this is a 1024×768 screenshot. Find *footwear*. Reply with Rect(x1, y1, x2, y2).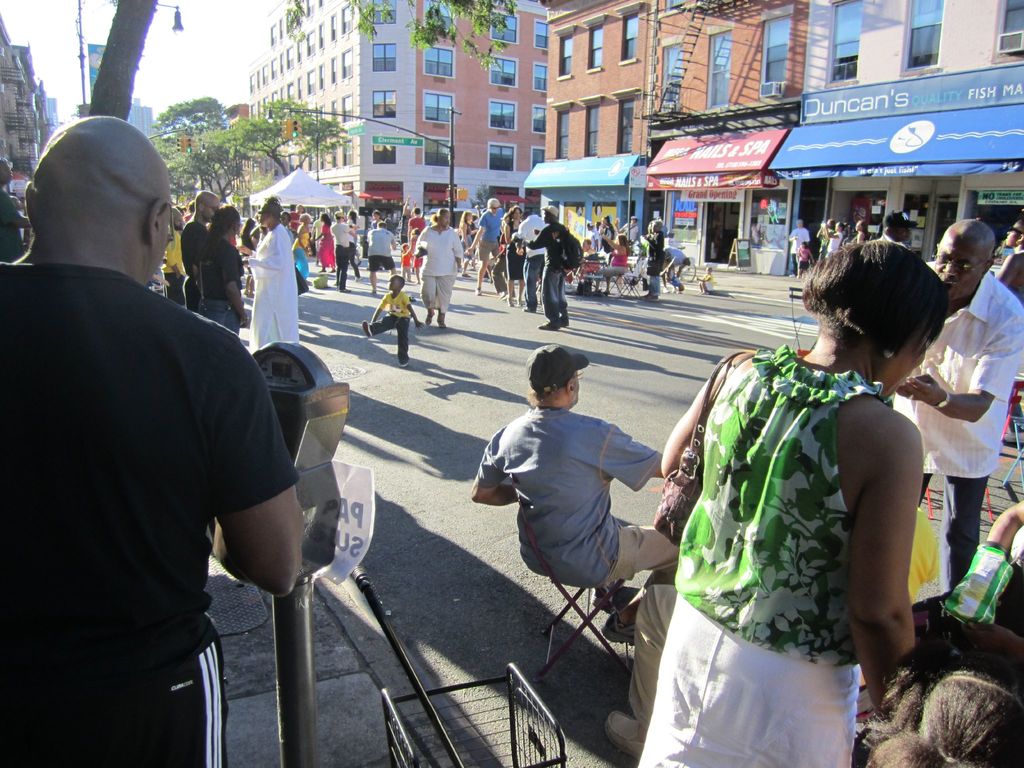
Rect(669, 284, 677, 297).
